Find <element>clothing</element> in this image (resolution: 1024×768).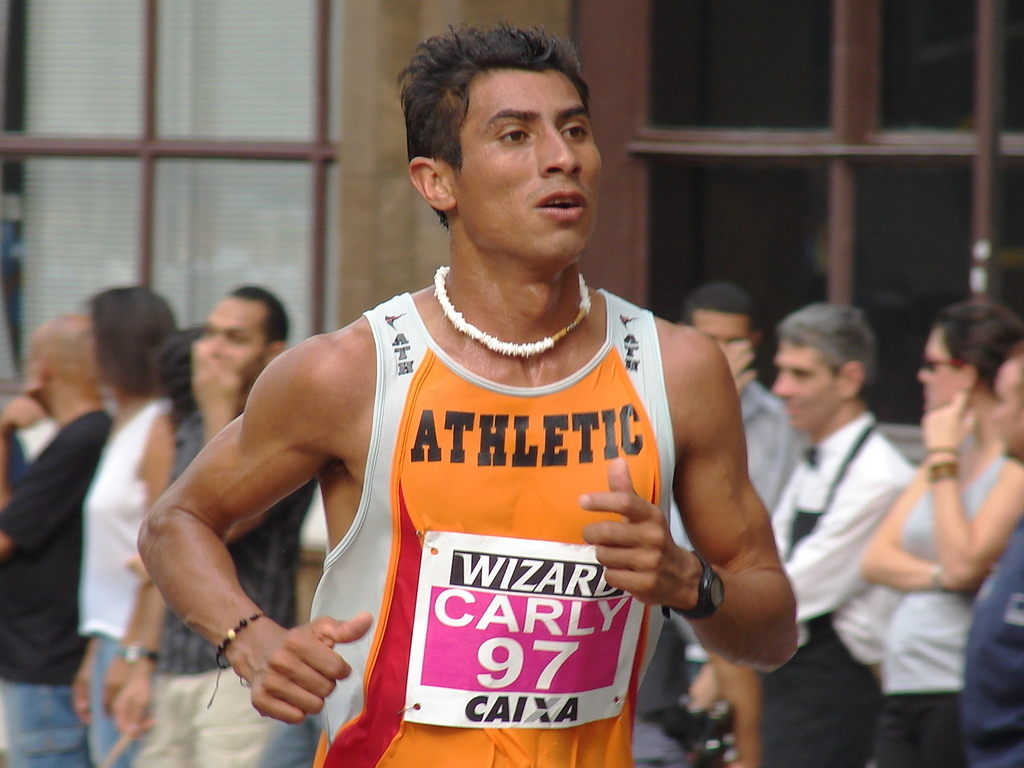
[left=868, top=450, right=1018, bottom=766].
